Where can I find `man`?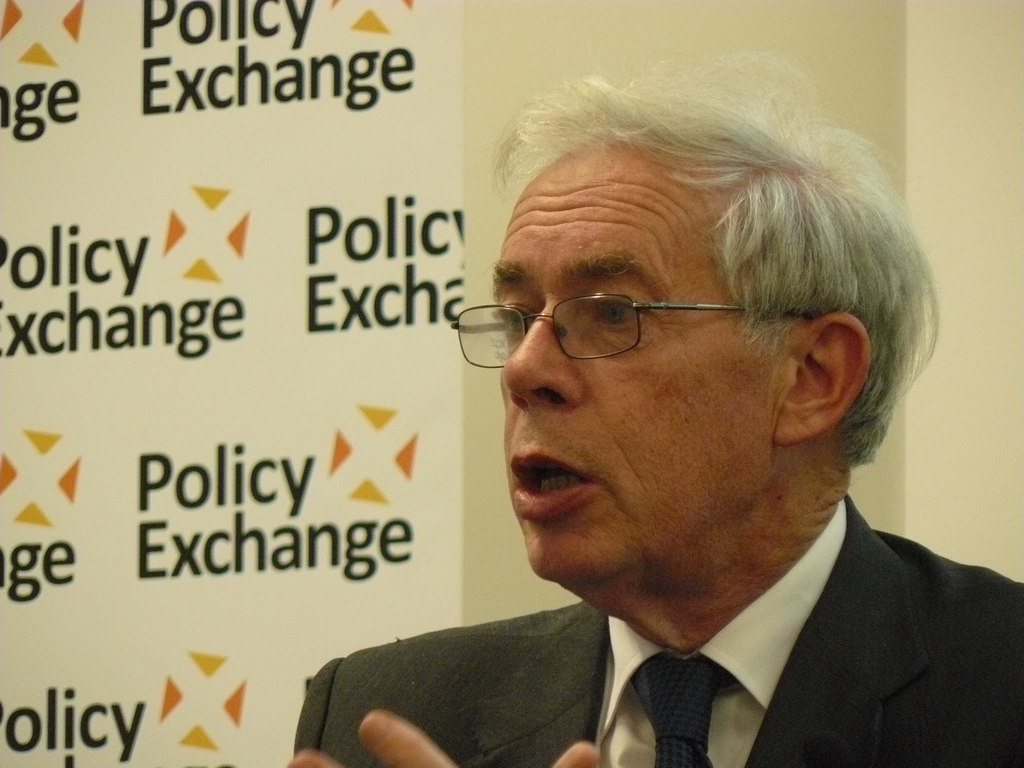
You can find it at [277, 91, 1023, 767].
